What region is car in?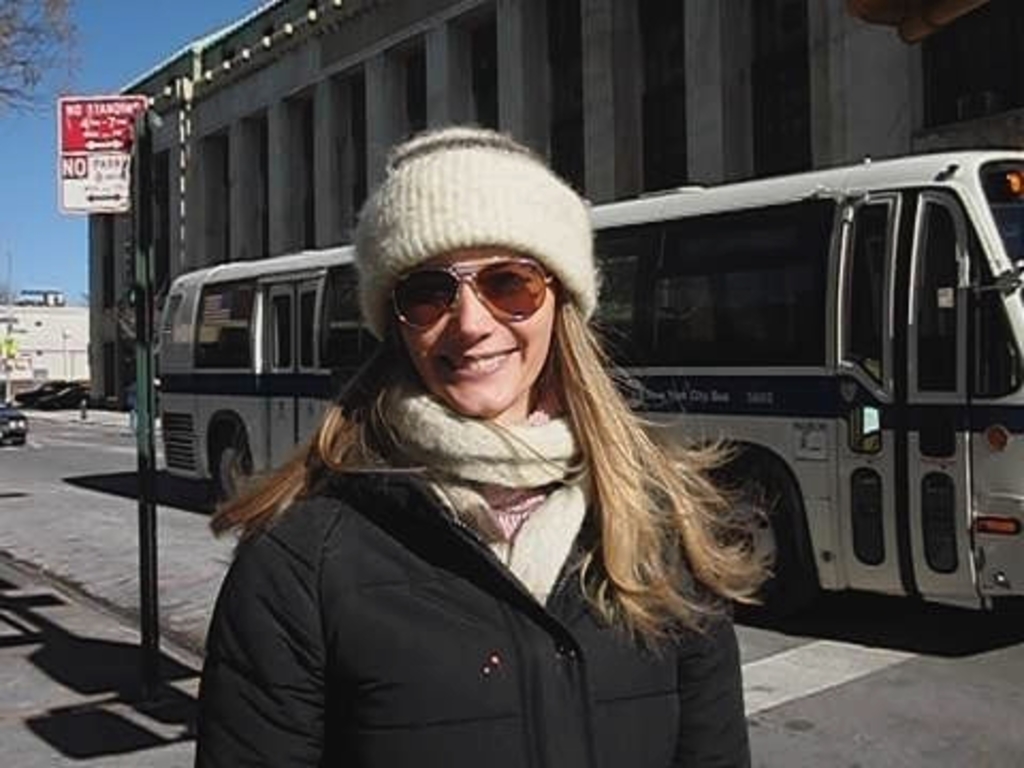
region(0, 395, 30, 444).
